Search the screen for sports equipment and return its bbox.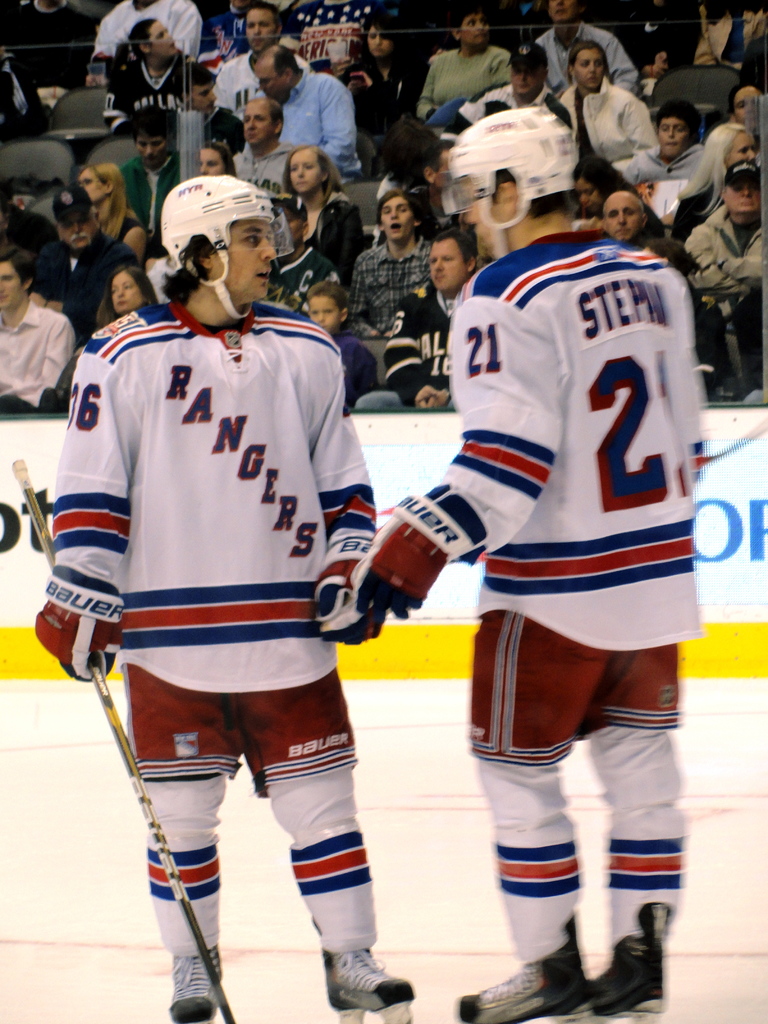
Found: bbox=[348, 514, 407, 645].
